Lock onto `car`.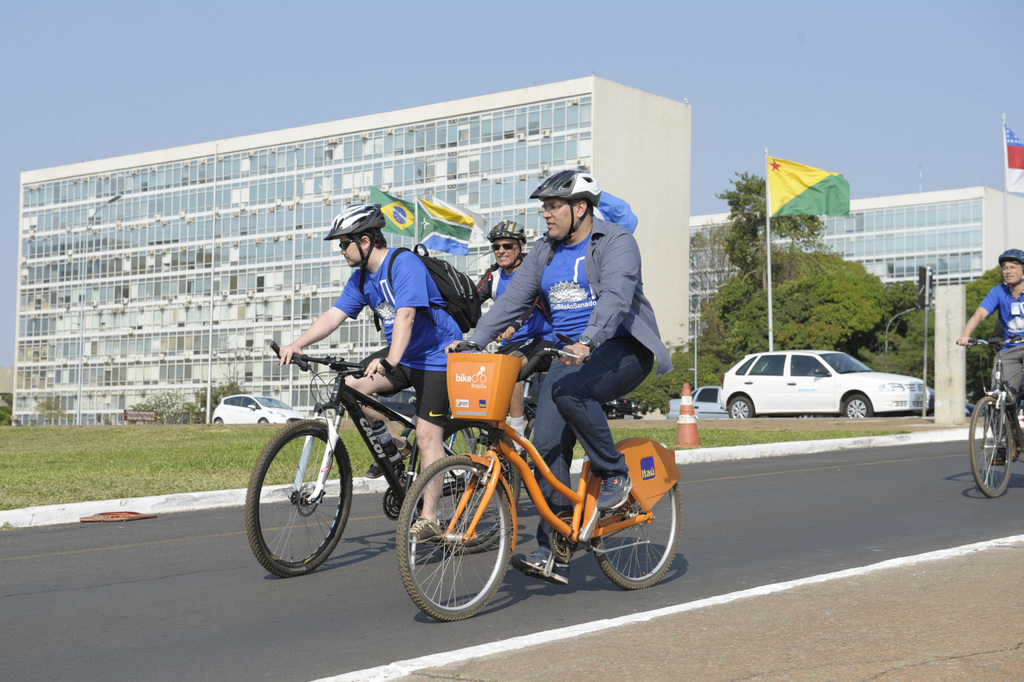
Locked: (715,350,934,422).
